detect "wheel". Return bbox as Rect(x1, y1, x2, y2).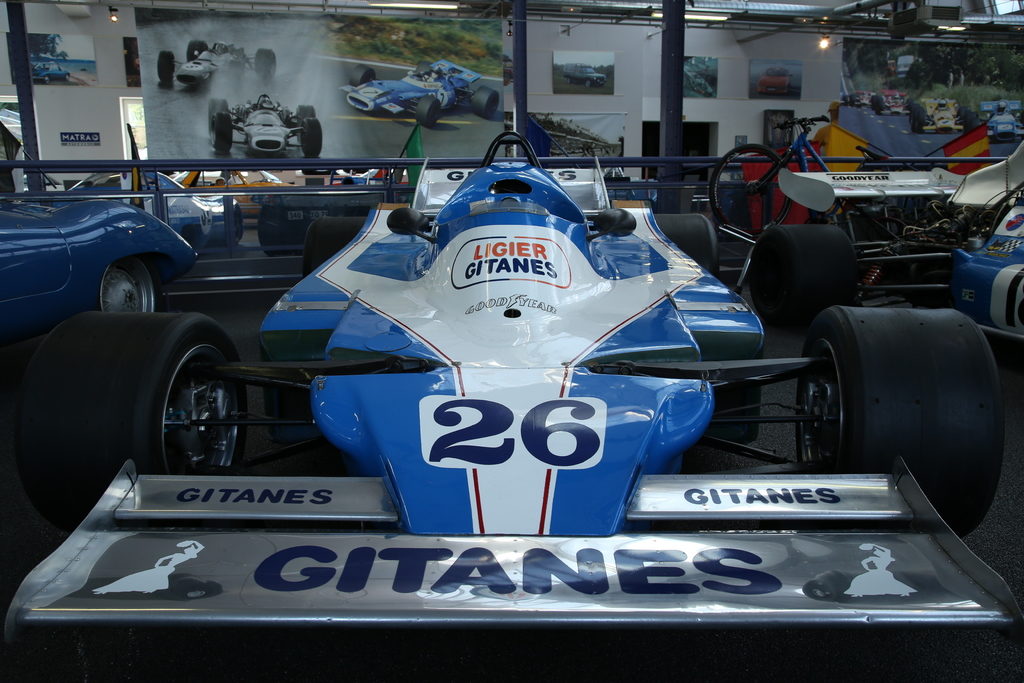
Rect(412, 94, 439, 125).
